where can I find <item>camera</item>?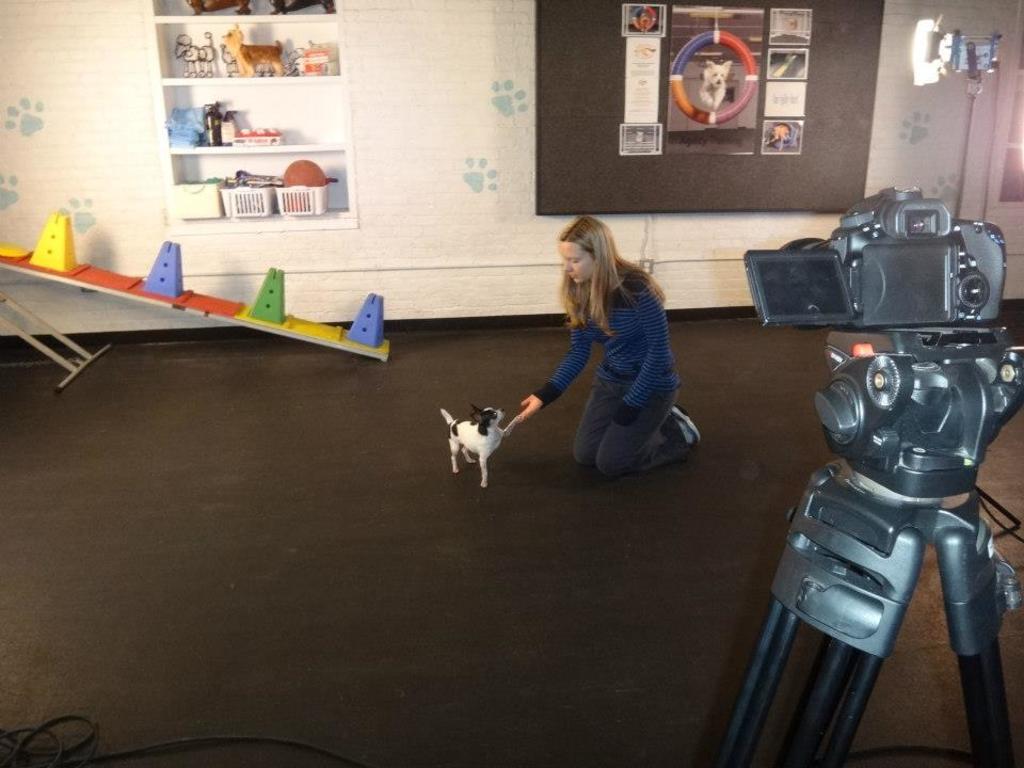
You can find it at select_region(742, 193, 1011, 353).
